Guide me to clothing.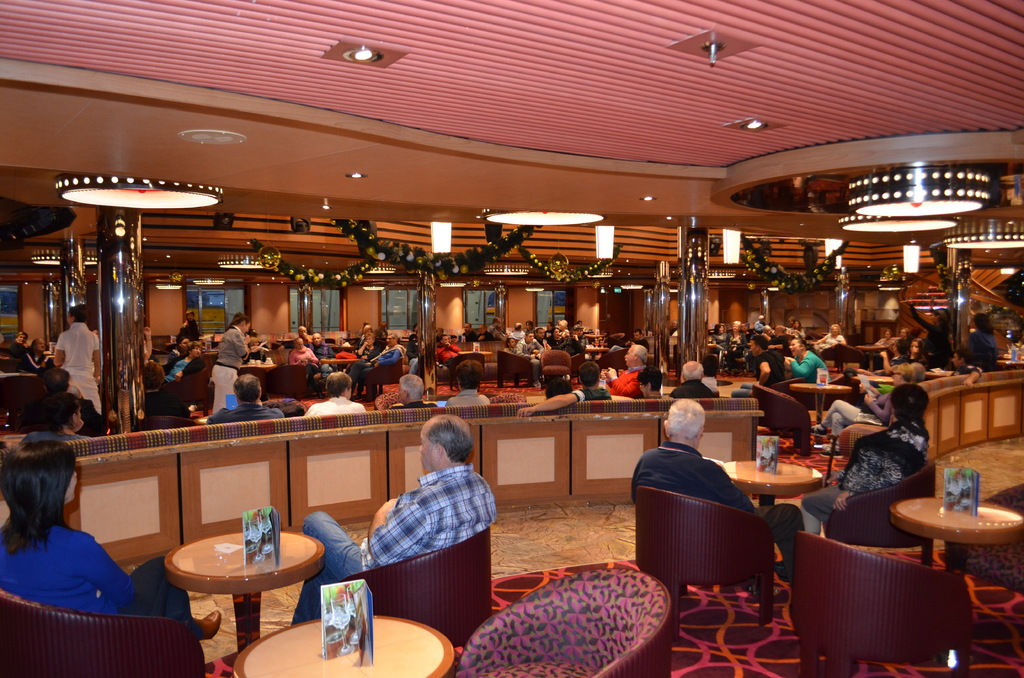
Guidance: x1=447 y1=385 x2=493 y2=409.
